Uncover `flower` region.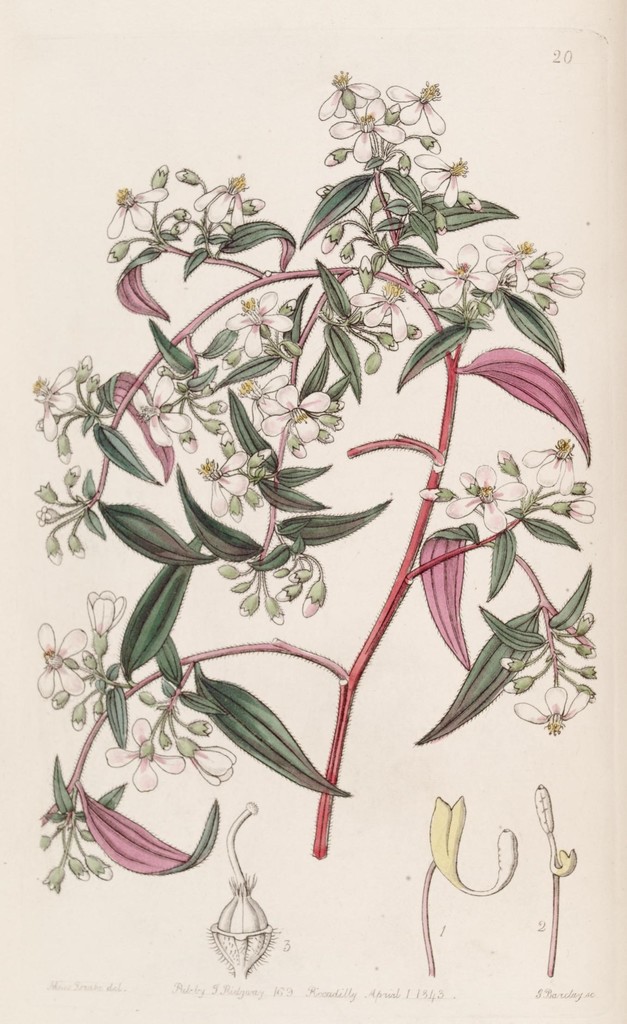
Uncovered: x1=237 y1=372 x2=289 y2=428.
